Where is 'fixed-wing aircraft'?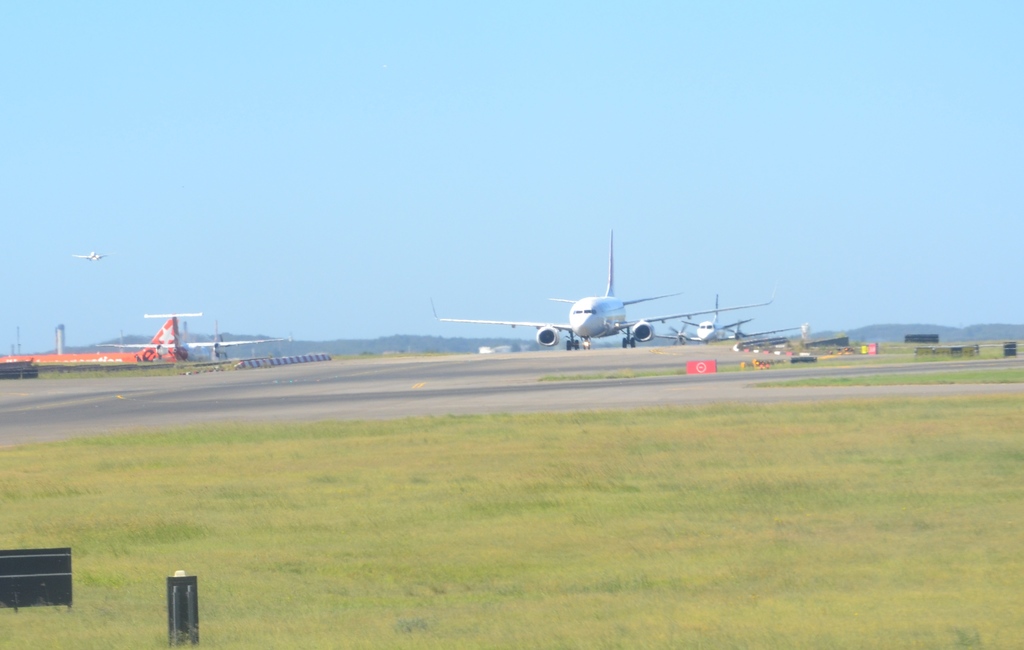
[left=67, top=246, right=108, bottom=260].
